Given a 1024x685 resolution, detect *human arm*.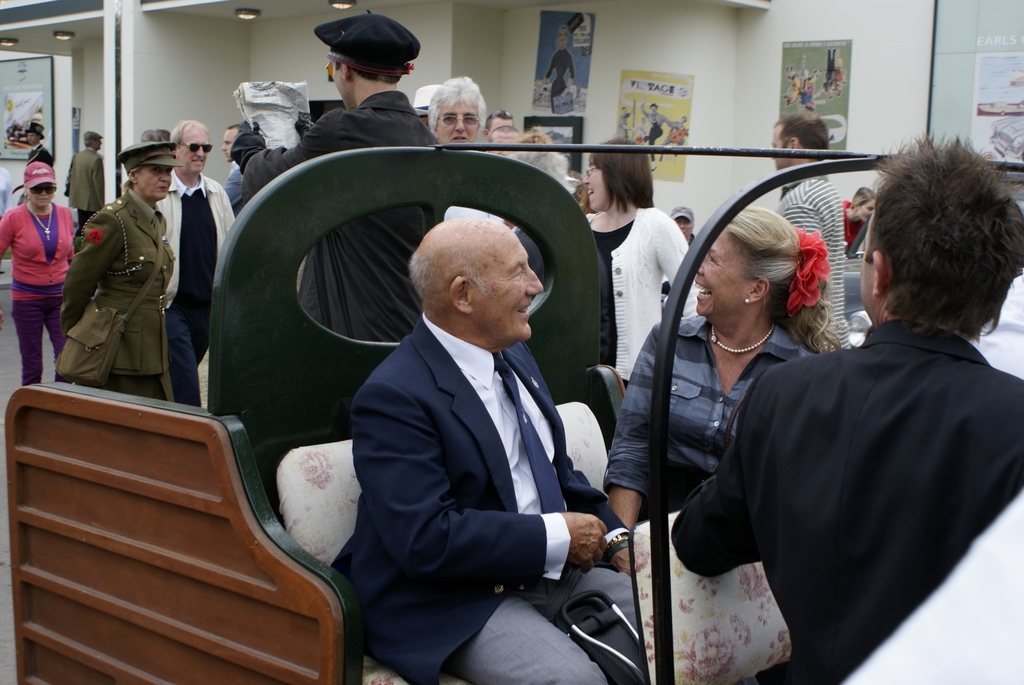
601 324 669 528.
